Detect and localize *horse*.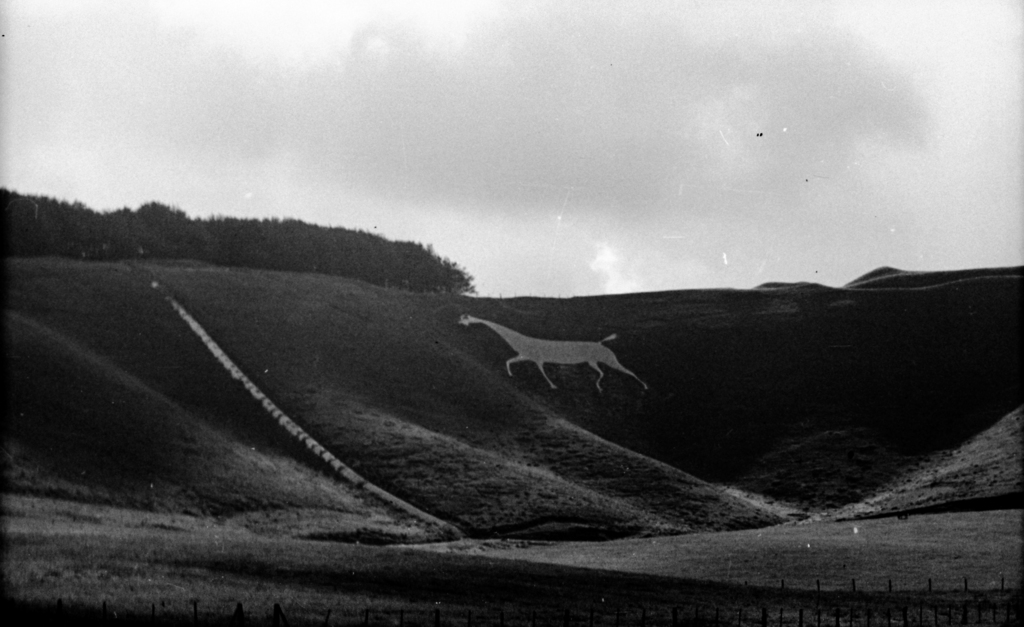
Localized at Rect(458, 308, 653, 398).
